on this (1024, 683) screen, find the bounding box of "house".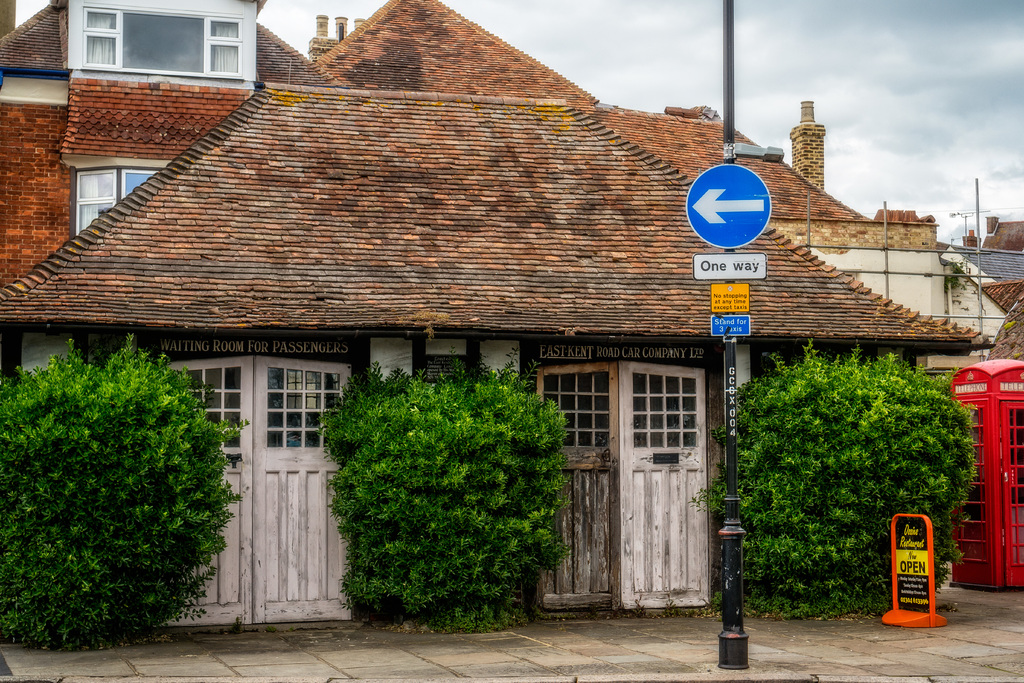
Bounding box: select_region(0, 81, 998, 623).
